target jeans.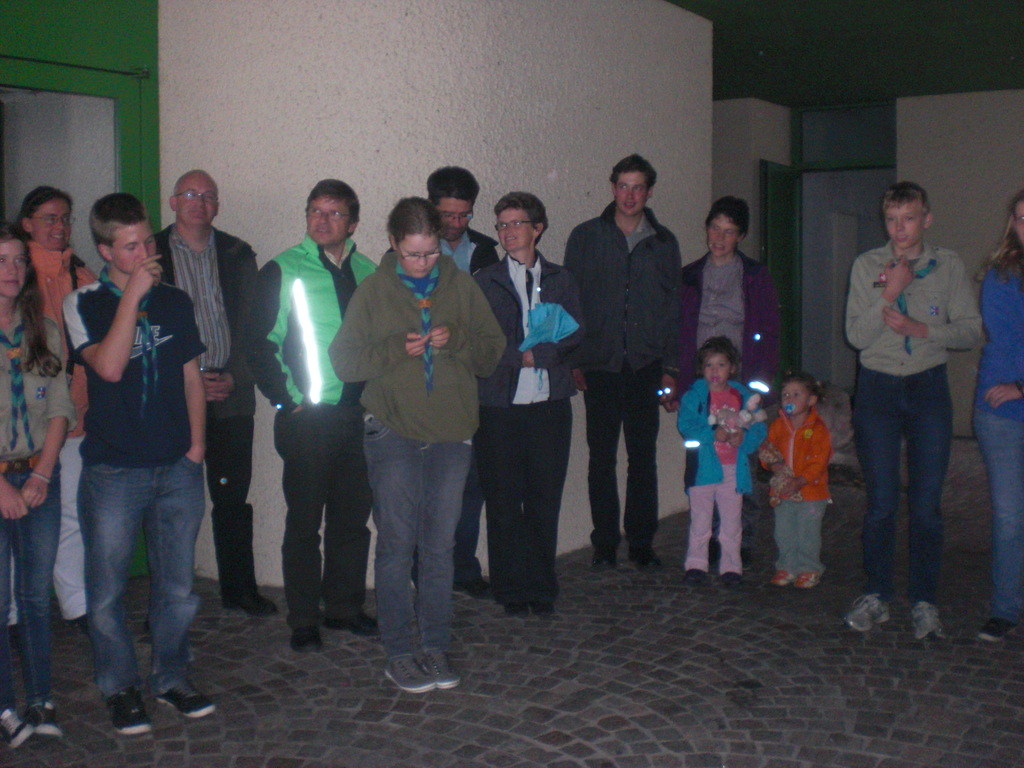
Target region: locate(366, 407, 470, 662).
